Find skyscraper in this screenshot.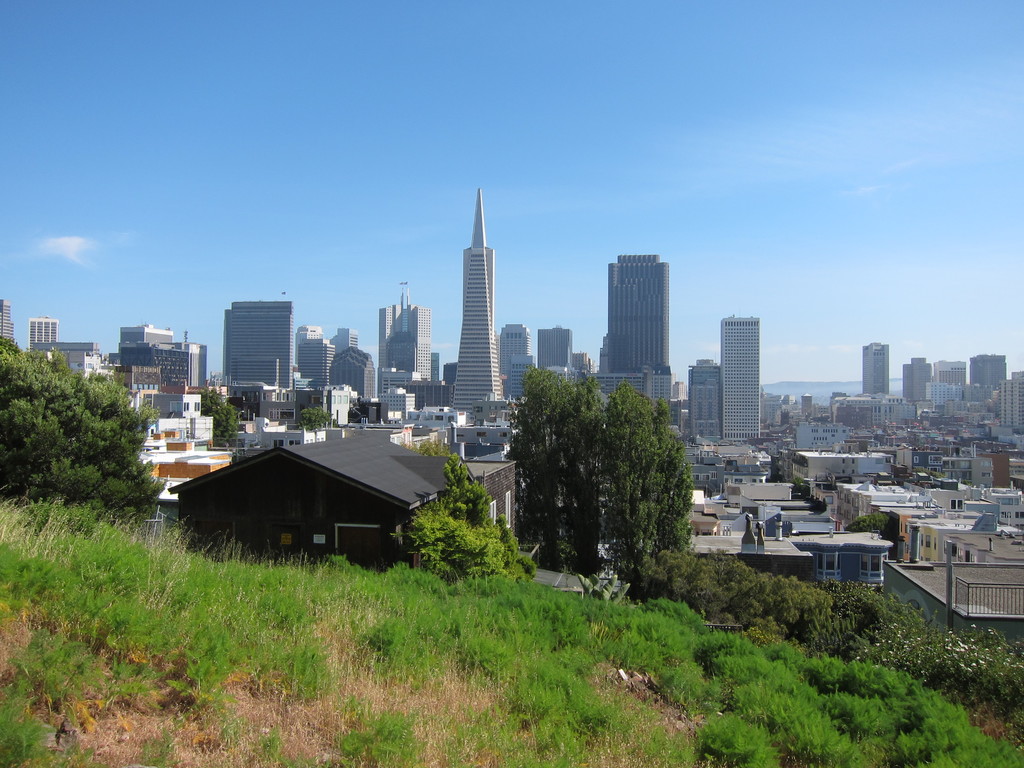
The bounding box for skyscraper is x1=716 y1=316 x2=764 y2=450.
